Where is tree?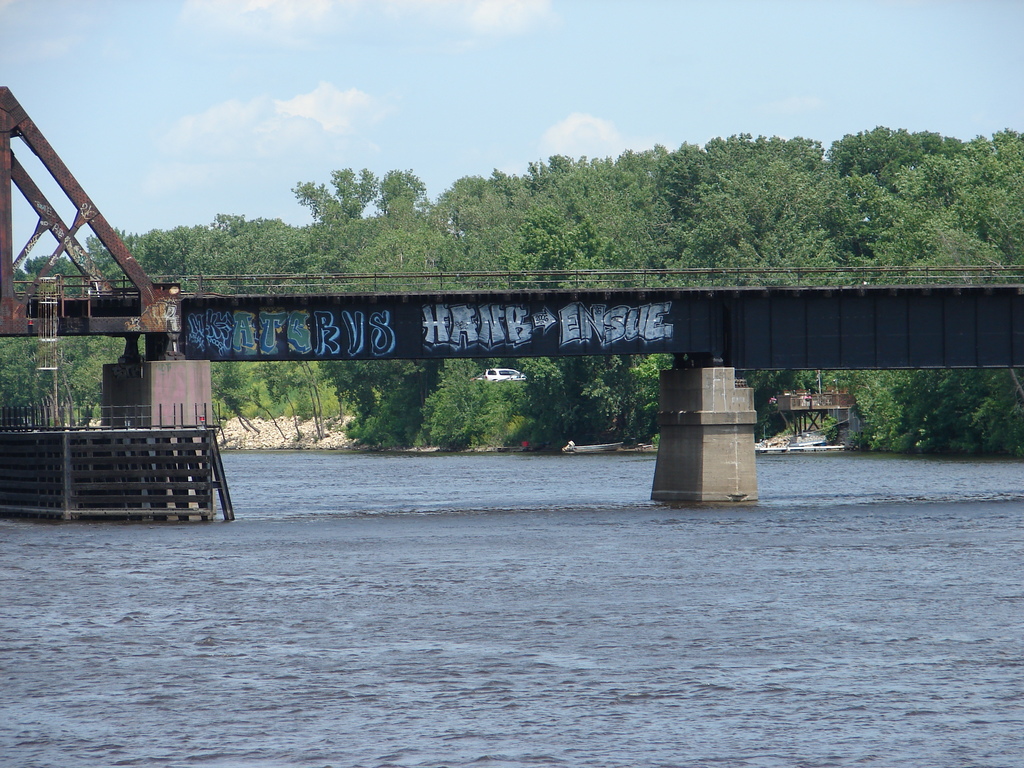
Rect(876, 165, 927, 259).
